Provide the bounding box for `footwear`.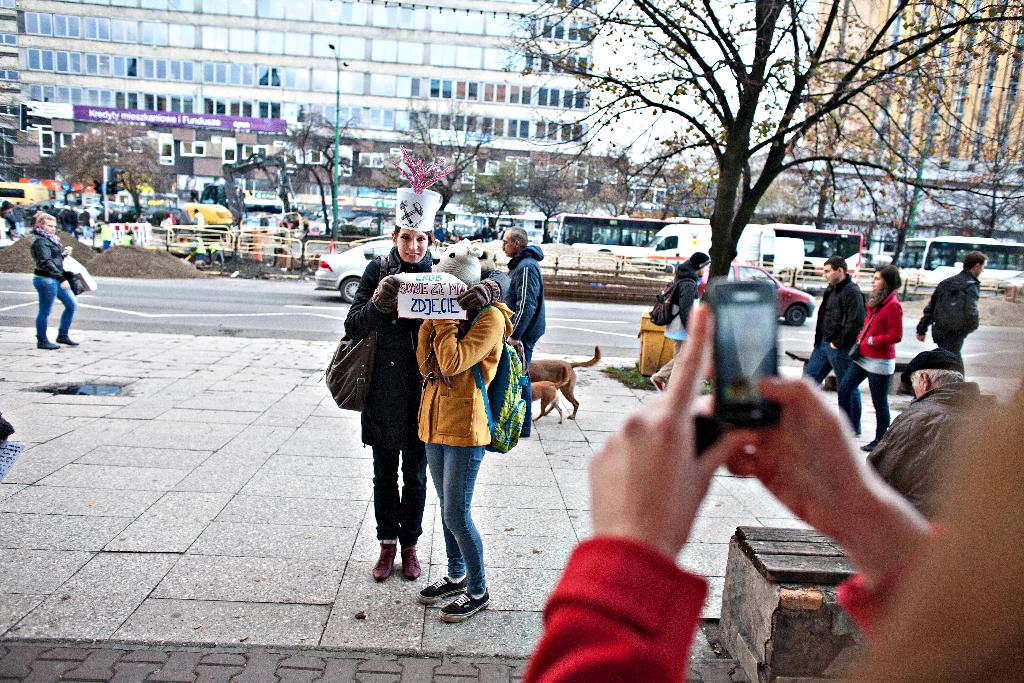
{"x1": 56, "y1": 332, "x2": 77, "y2": 343}.
